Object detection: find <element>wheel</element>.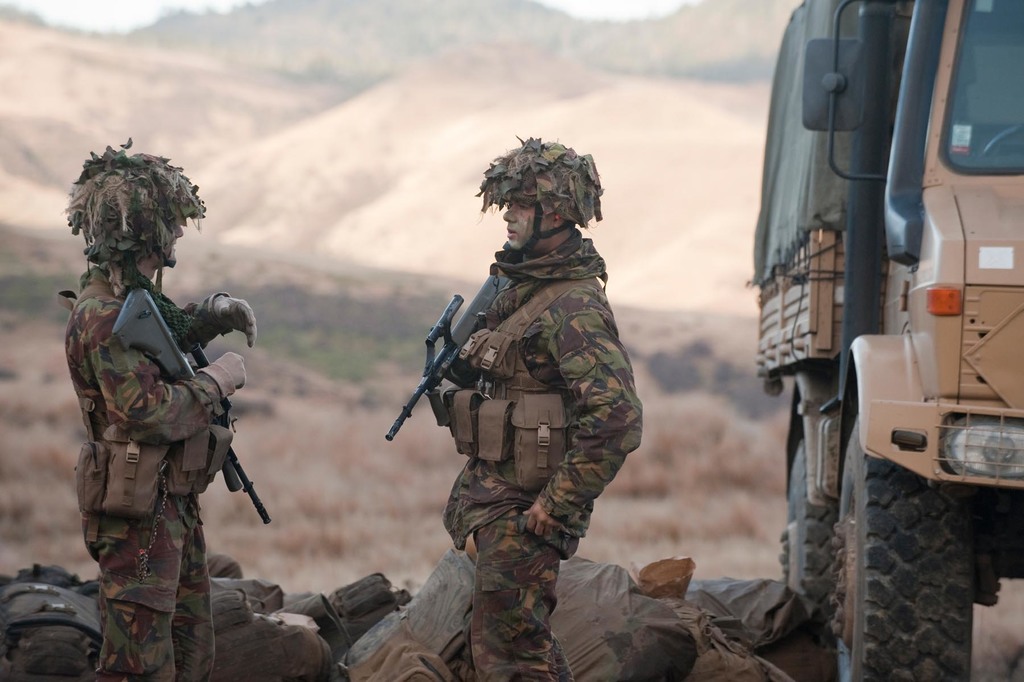
left=774, top=442, right=854, bottom=628.
